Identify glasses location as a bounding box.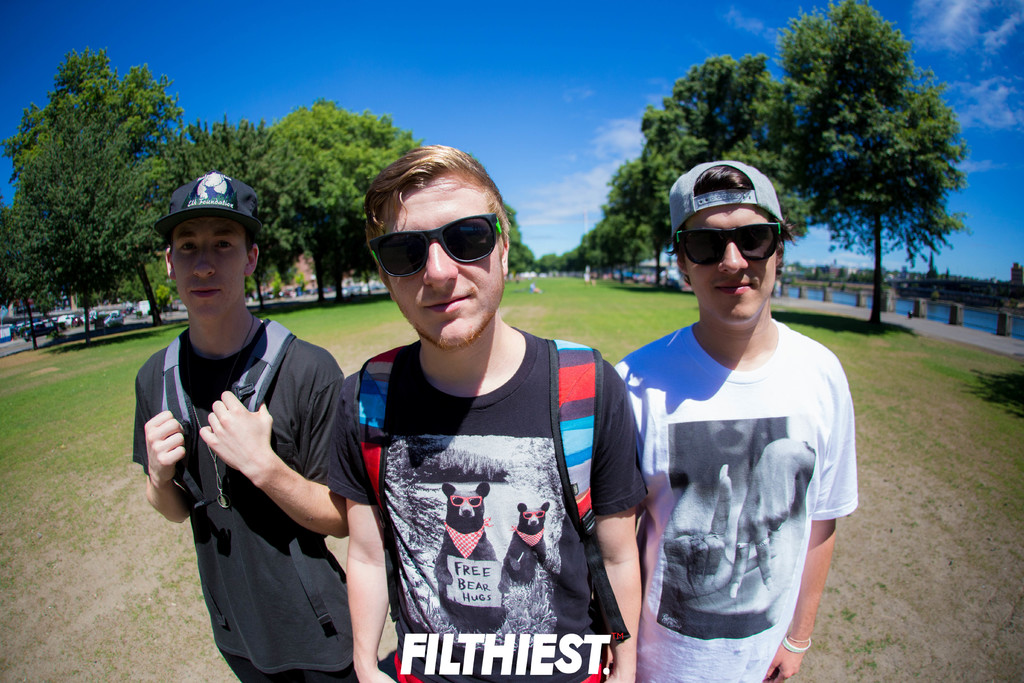
left=671, top=226, right=785, bottom=263.
